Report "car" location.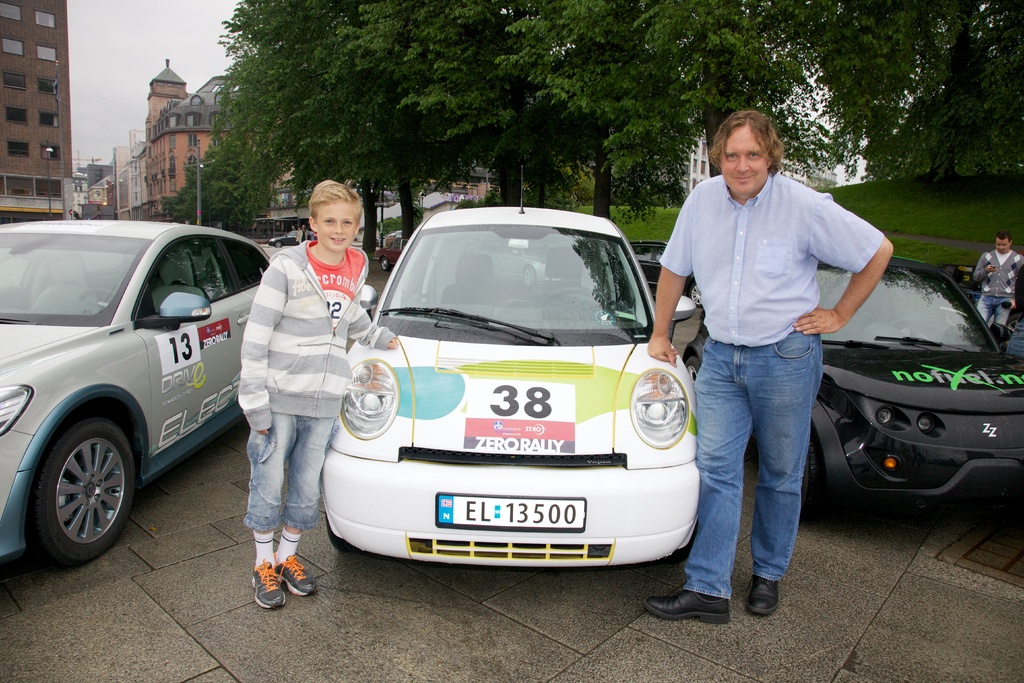
Report: detection(374, 236, 409, 269).
